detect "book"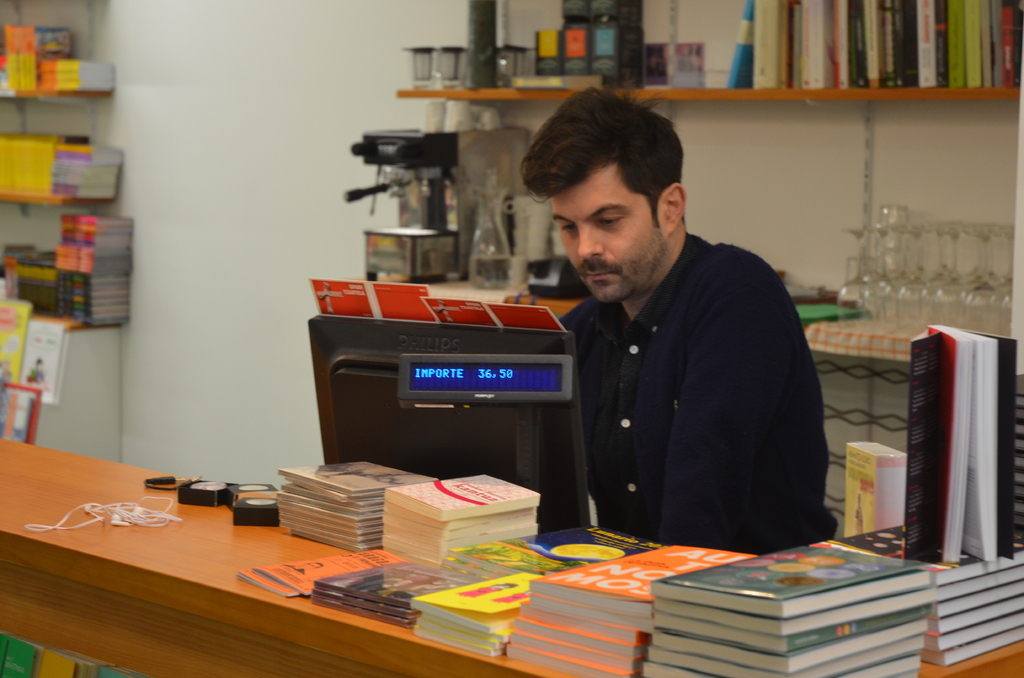
BBox(726, 0, 756, 89)
